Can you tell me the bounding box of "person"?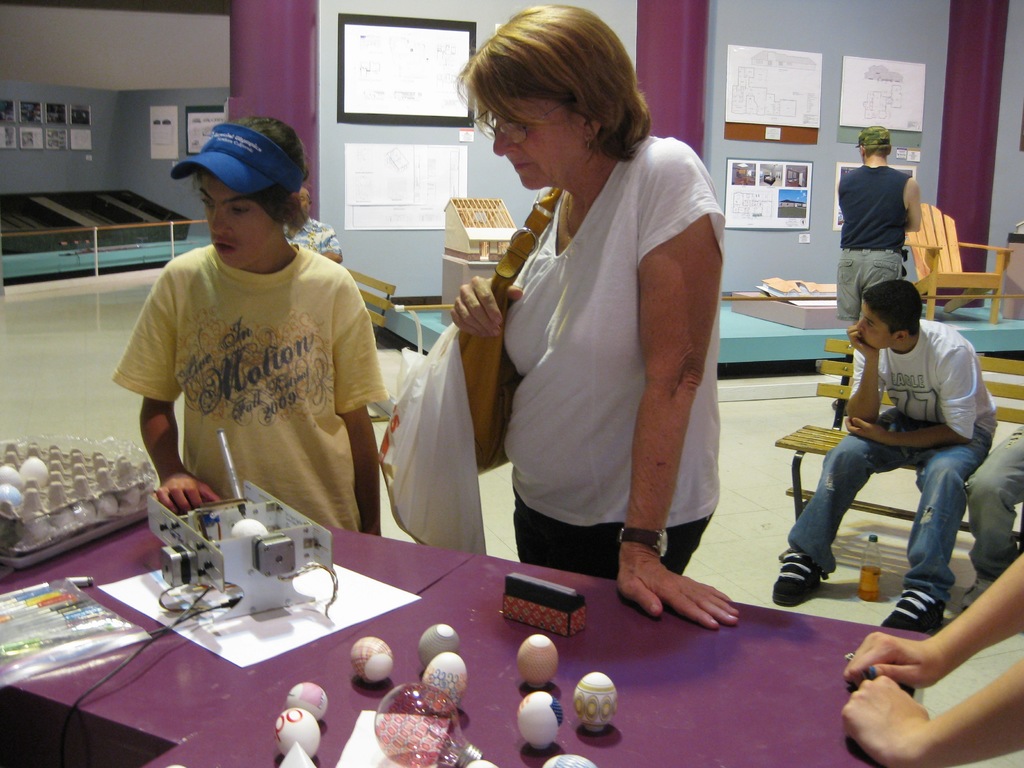
{"x1": 952, "y1": 427, "x2": 1023, "y2": 607}.
